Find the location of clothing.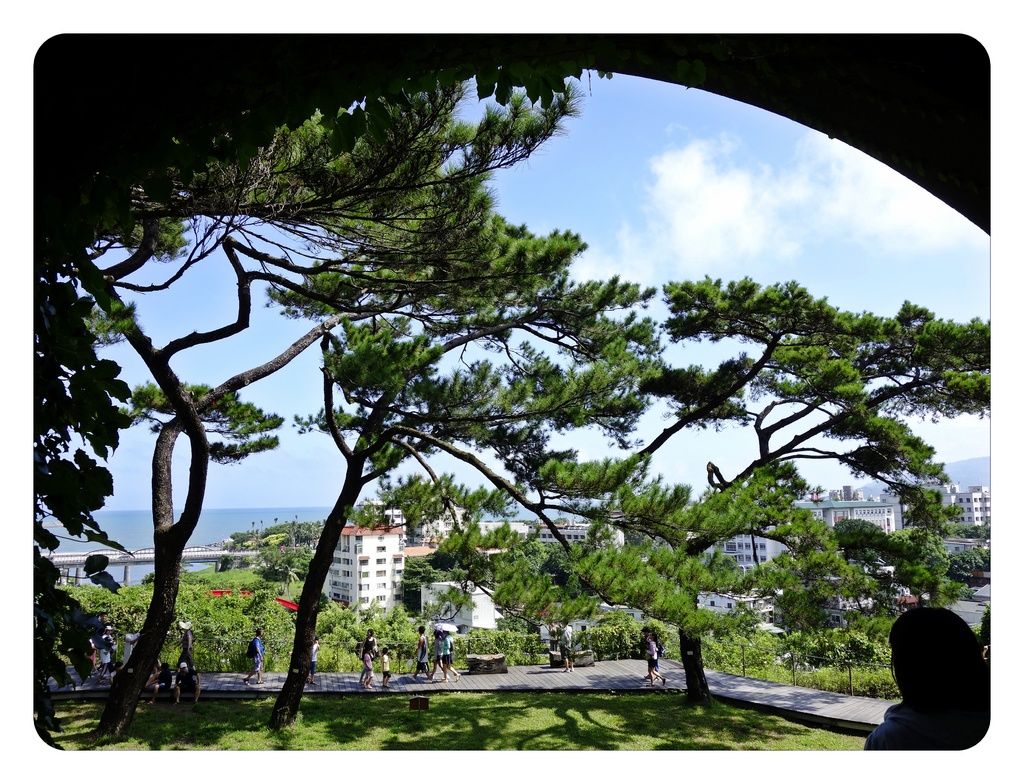
Location: l=154, t=669, r=173, b=691.
